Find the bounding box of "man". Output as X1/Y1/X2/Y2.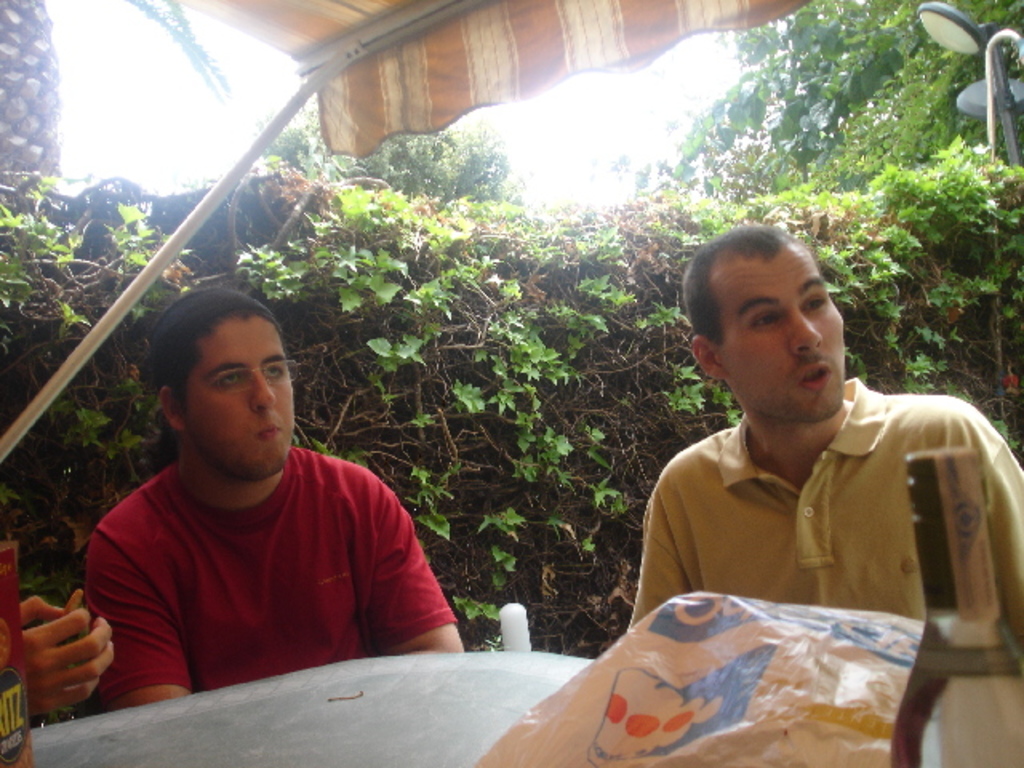
570/238/1010/696.
